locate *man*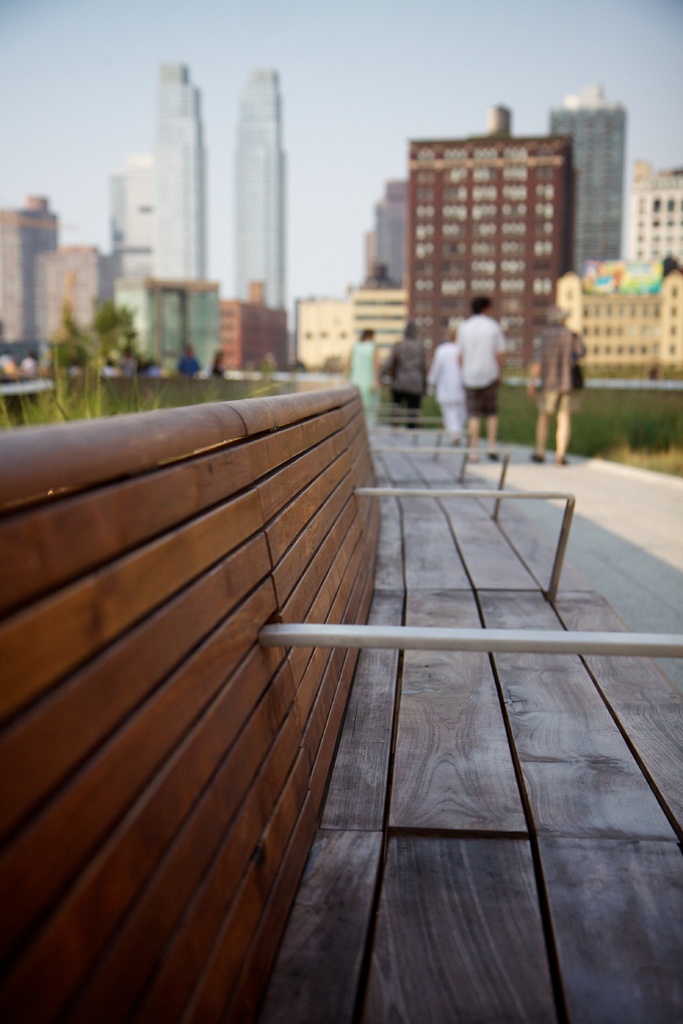
(x1=520, y1=301, x2=591, y2=473)
